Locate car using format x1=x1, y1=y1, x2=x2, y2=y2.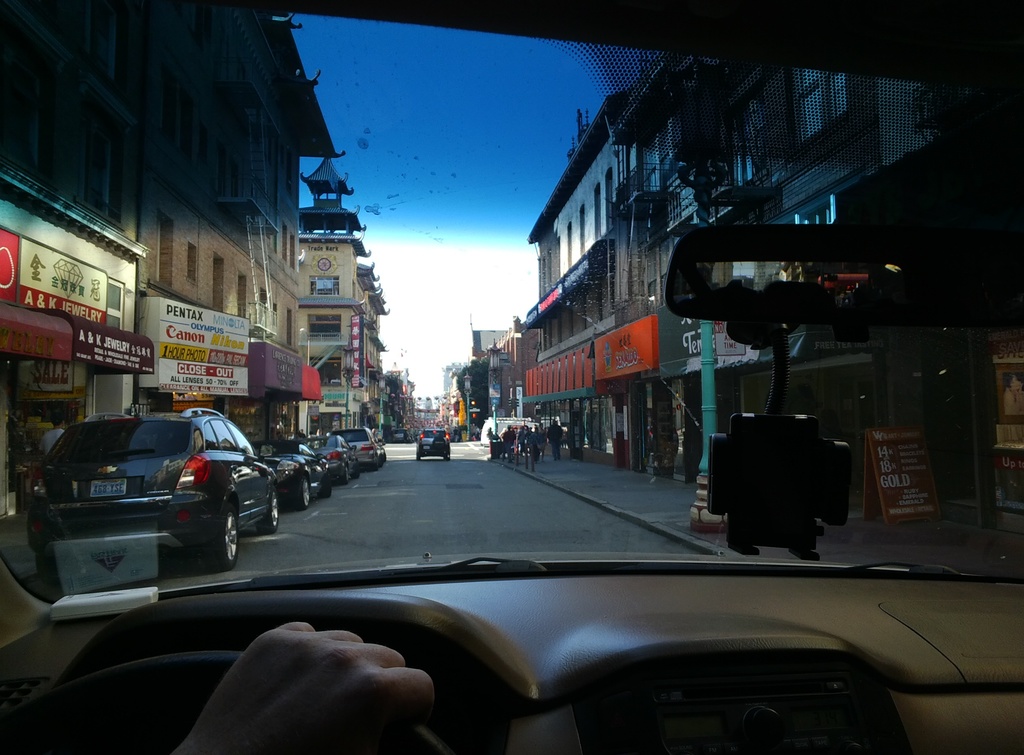
x1=418, y1=430, x2=452, y2=461.
